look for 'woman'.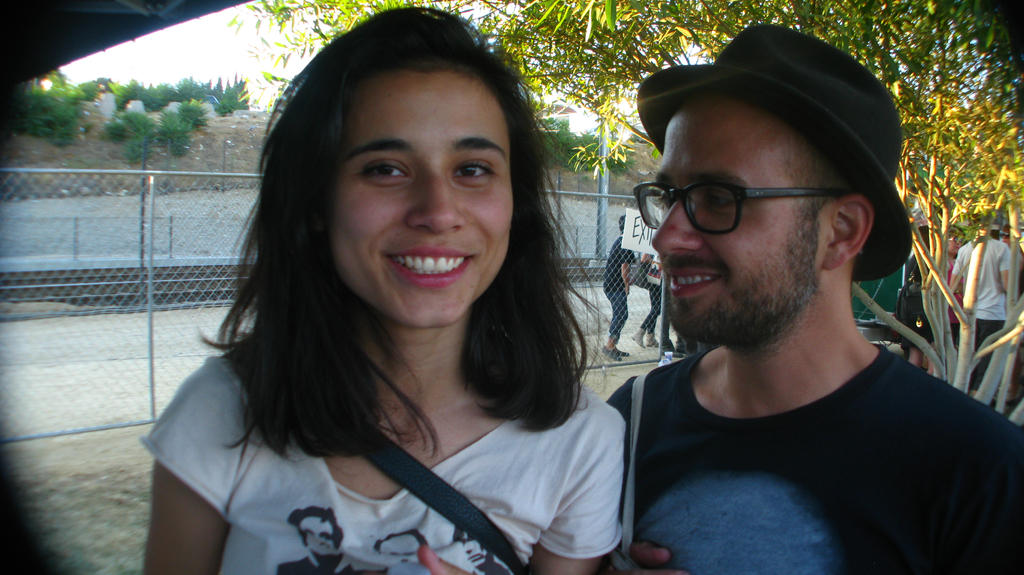
Found: 126:44:660:572.
